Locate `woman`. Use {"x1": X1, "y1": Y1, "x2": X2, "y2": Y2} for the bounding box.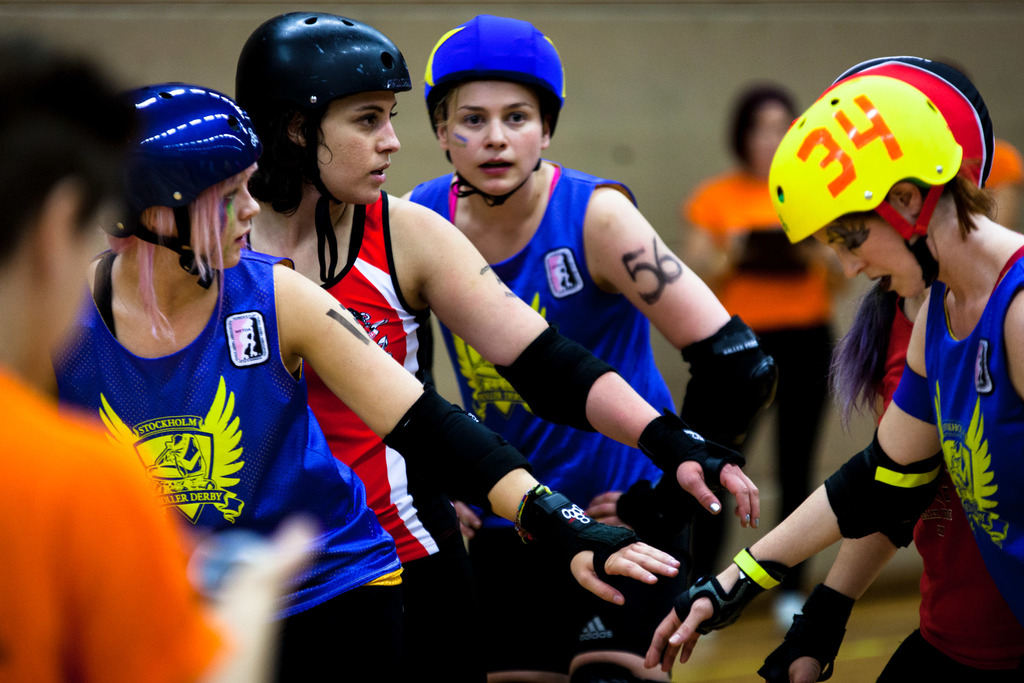
{"x1": 233, "y1": 3, "x2": 755, "y2": 682}.
